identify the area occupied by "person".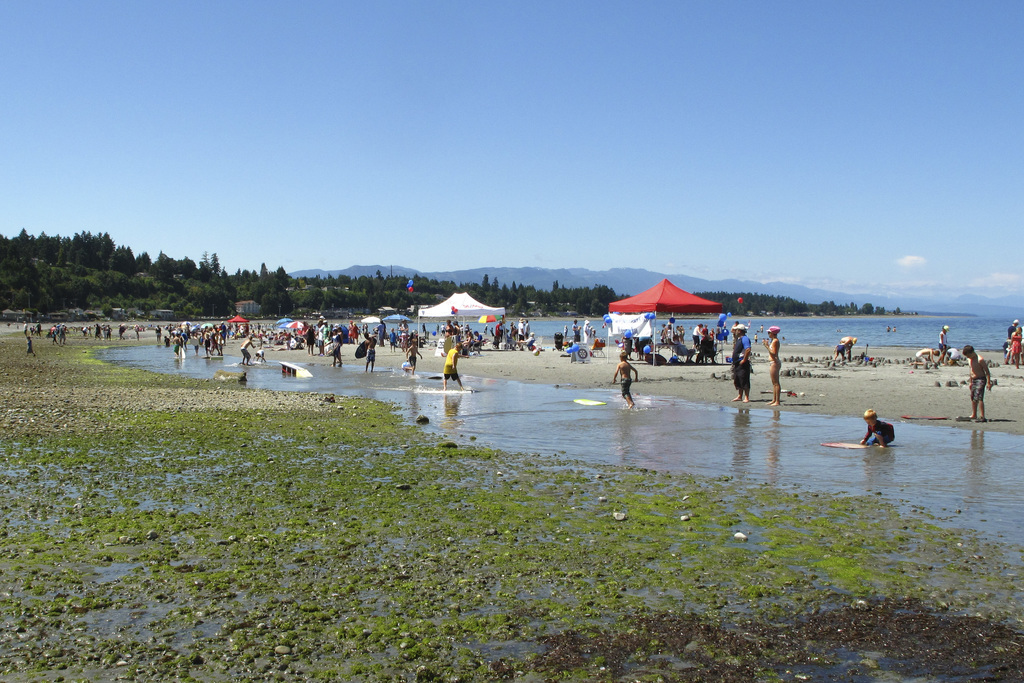
Area: [571, 318, 582, 338].
